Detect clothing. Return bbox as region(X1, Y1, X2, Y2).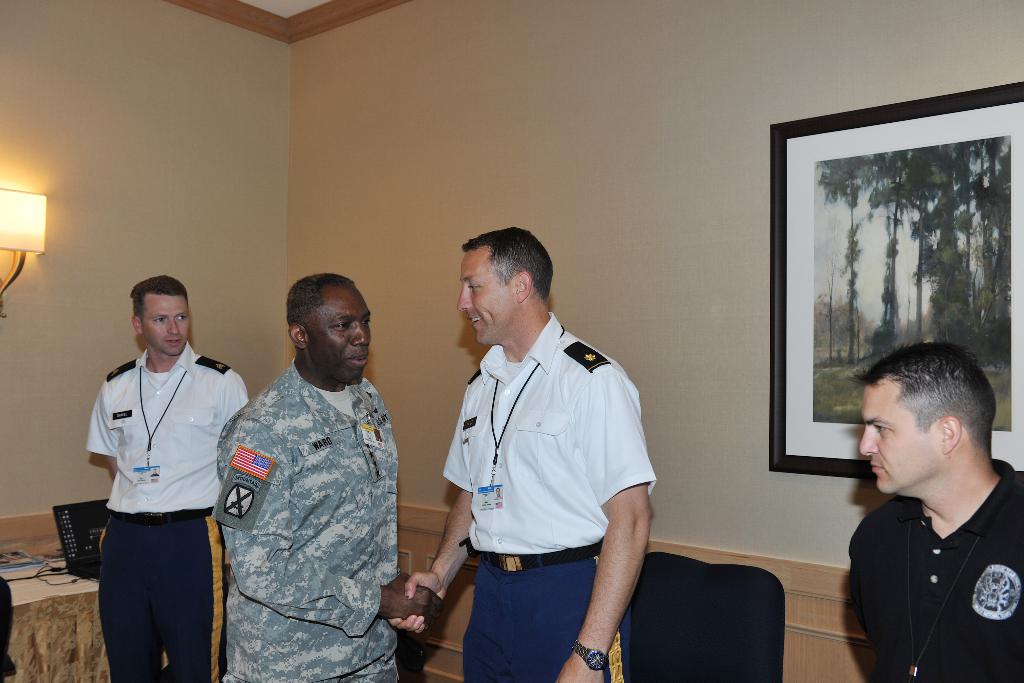
region(849, 456, 1023, 682).
